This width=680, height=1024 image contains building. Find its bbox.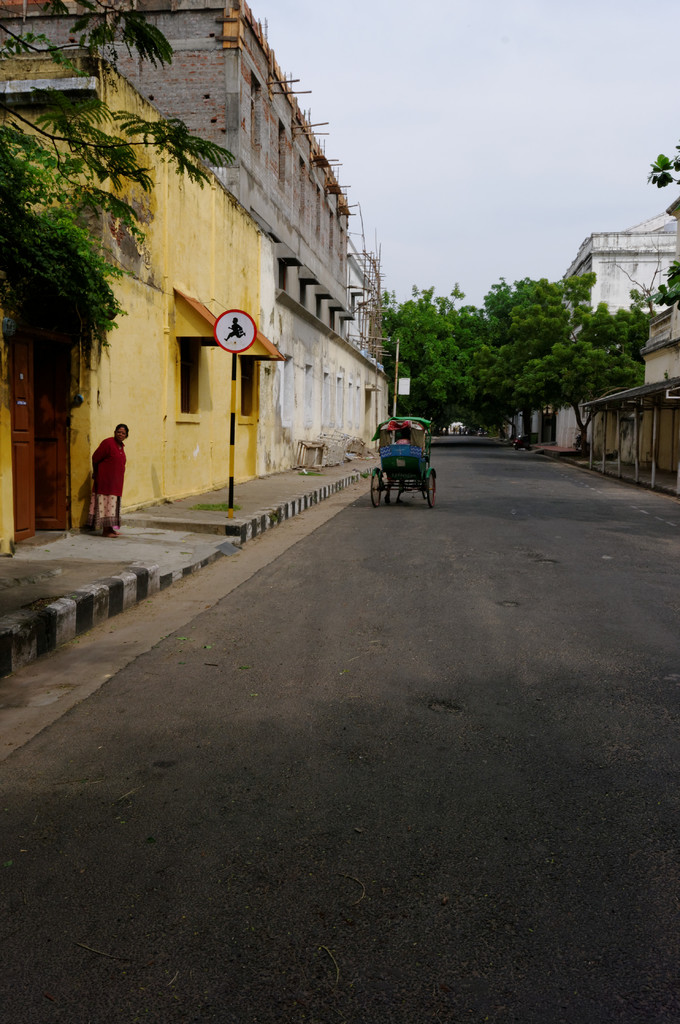
588 300 679 484.
